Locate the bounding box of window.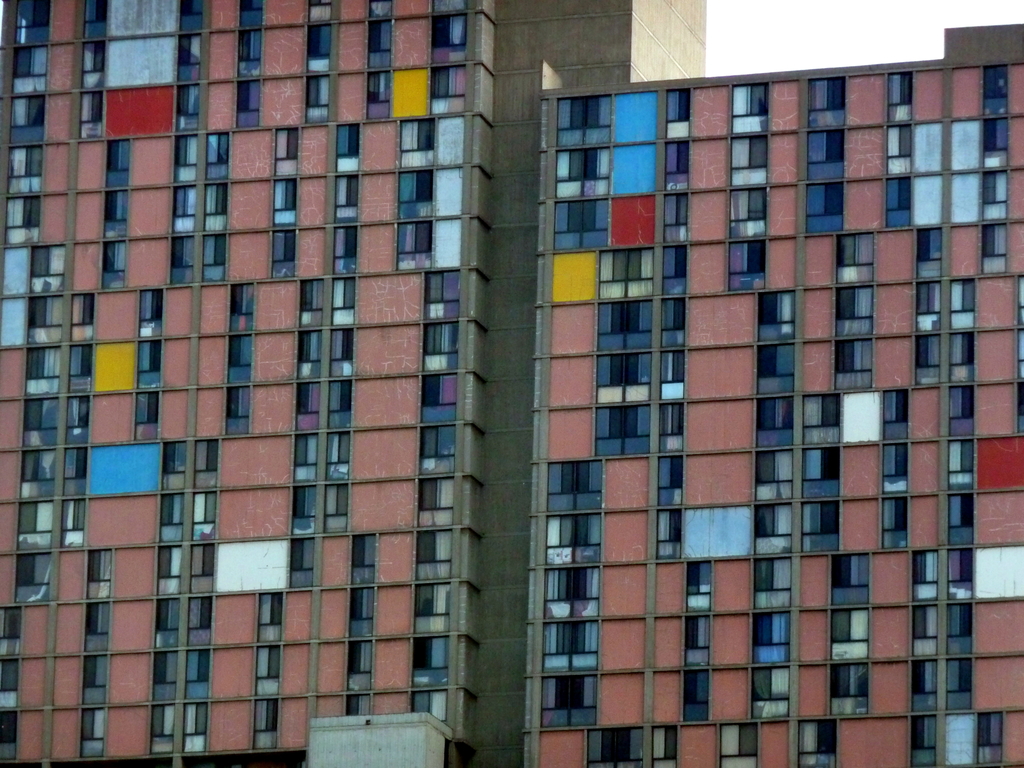
Bounding box: Rect(65, 444, 85, 499).
